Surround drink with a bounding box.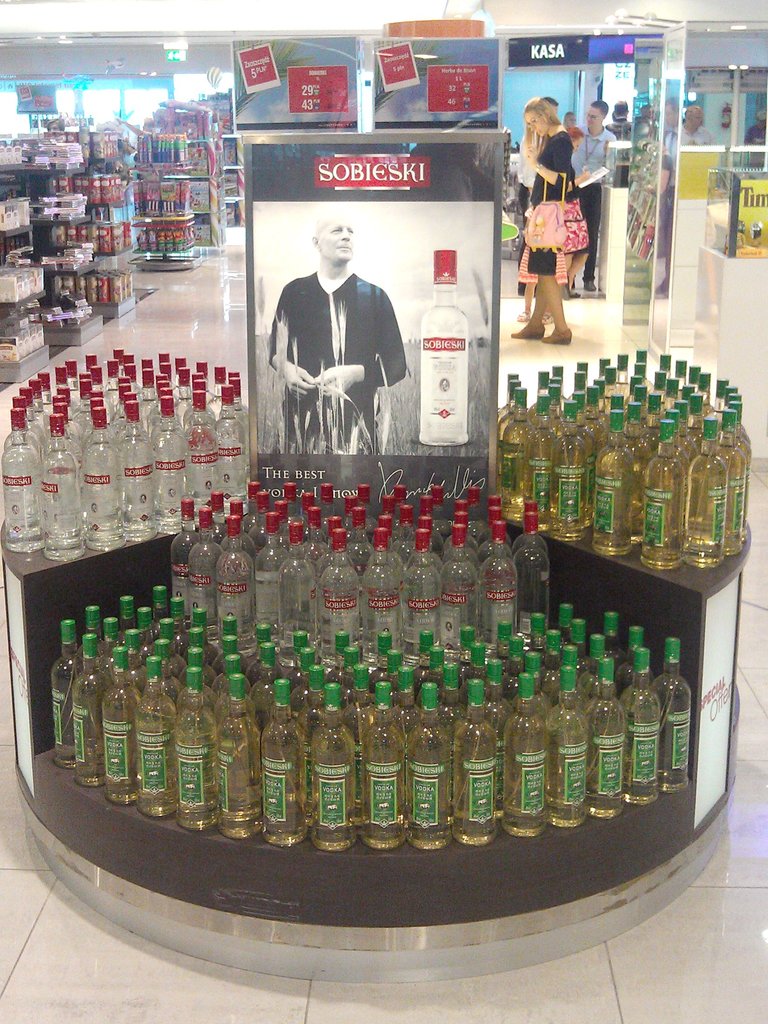
253 543 288 645.
